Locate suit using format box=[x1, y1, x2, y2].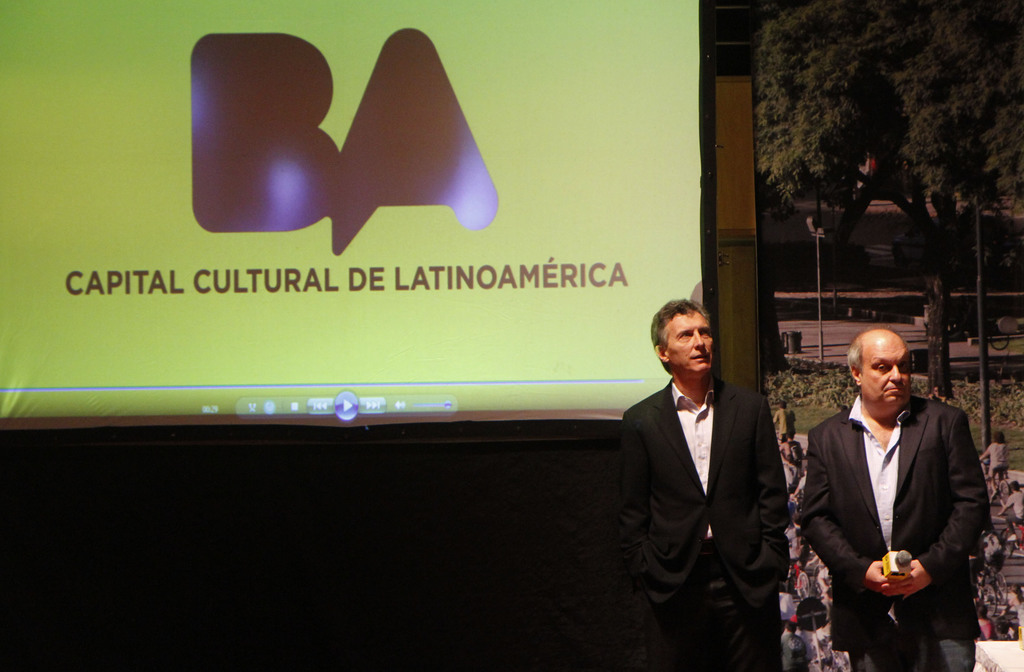
box=[622, 321, 804, 640].
